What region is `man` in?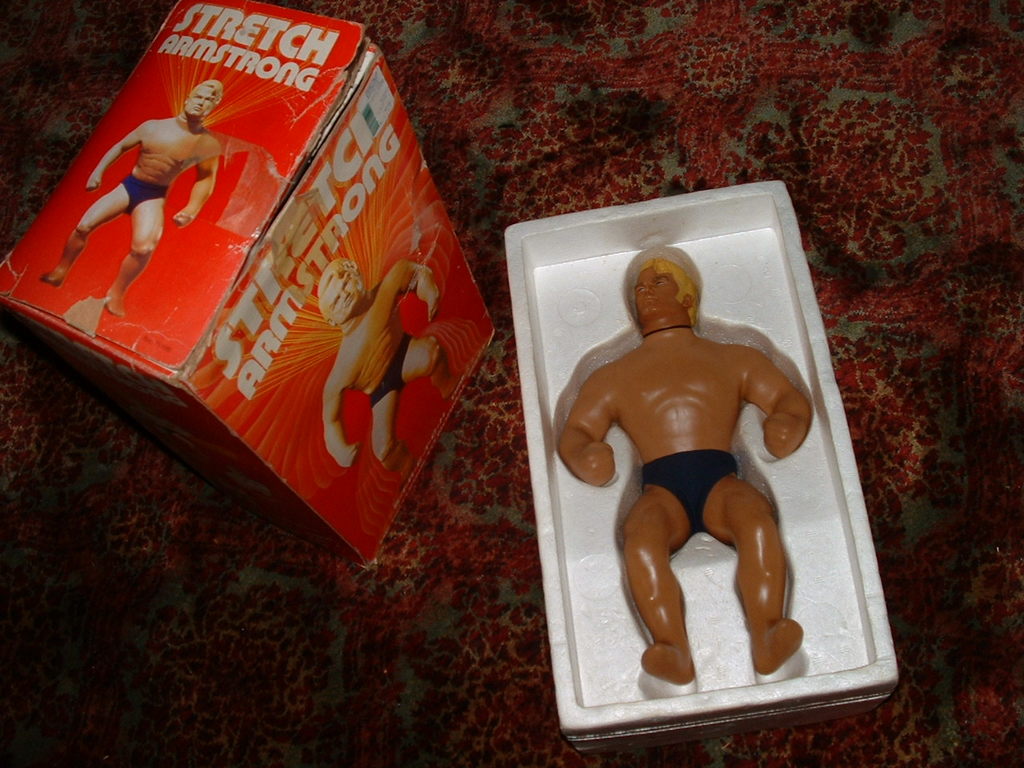
(x1=42, y1=80, x2=220, y2=318).
